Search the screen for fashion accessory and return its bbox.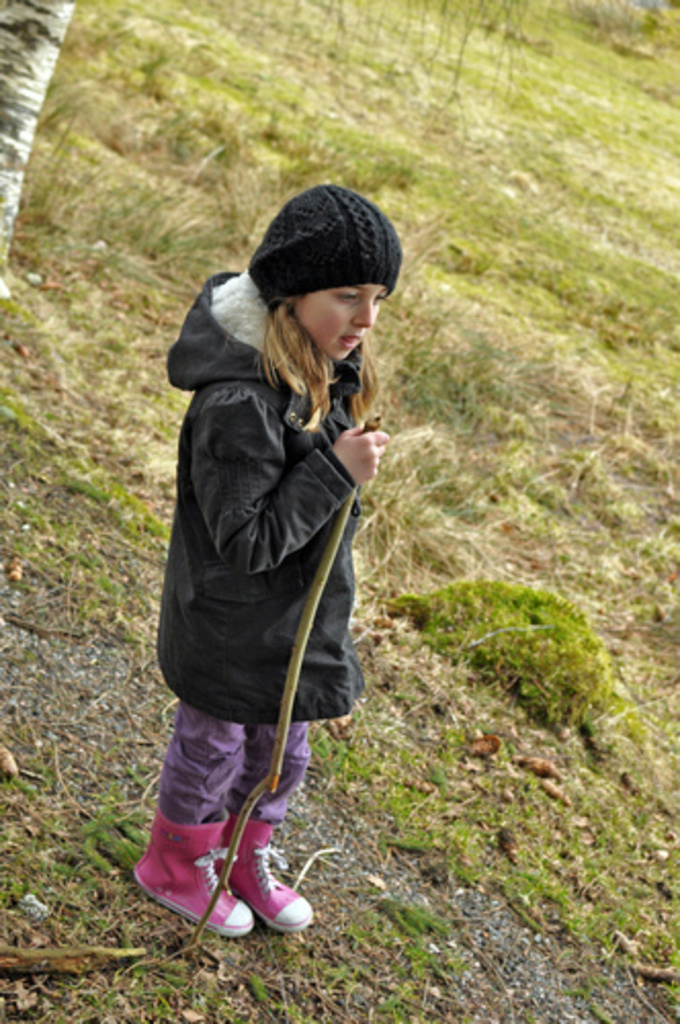
Found: select_region(209, 817, 309, 938).
